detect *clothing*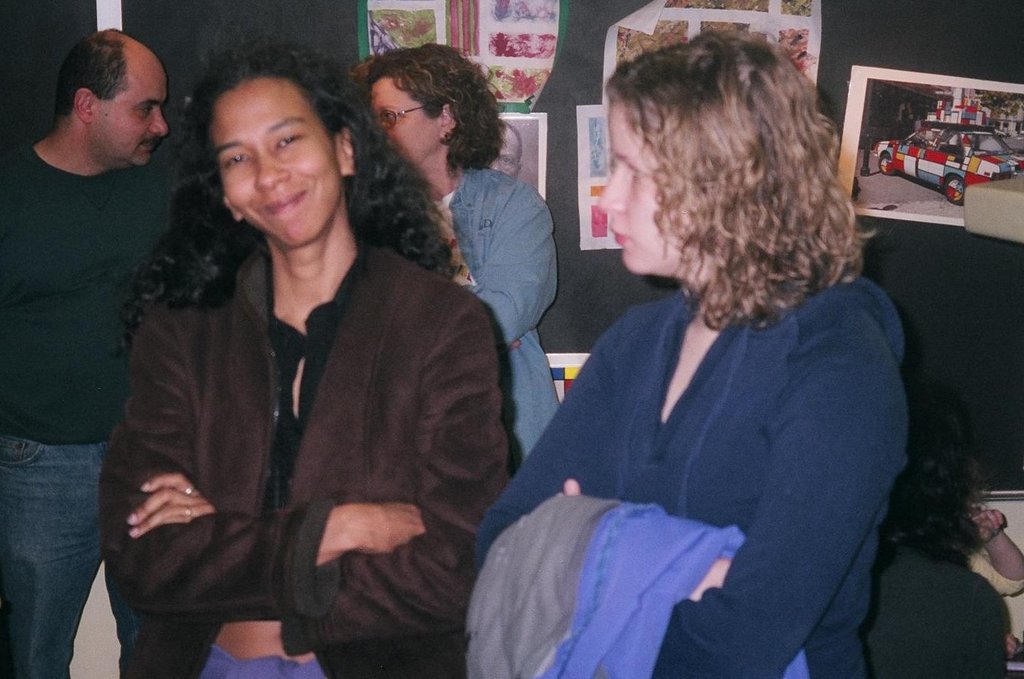
(470,274,918,675)
